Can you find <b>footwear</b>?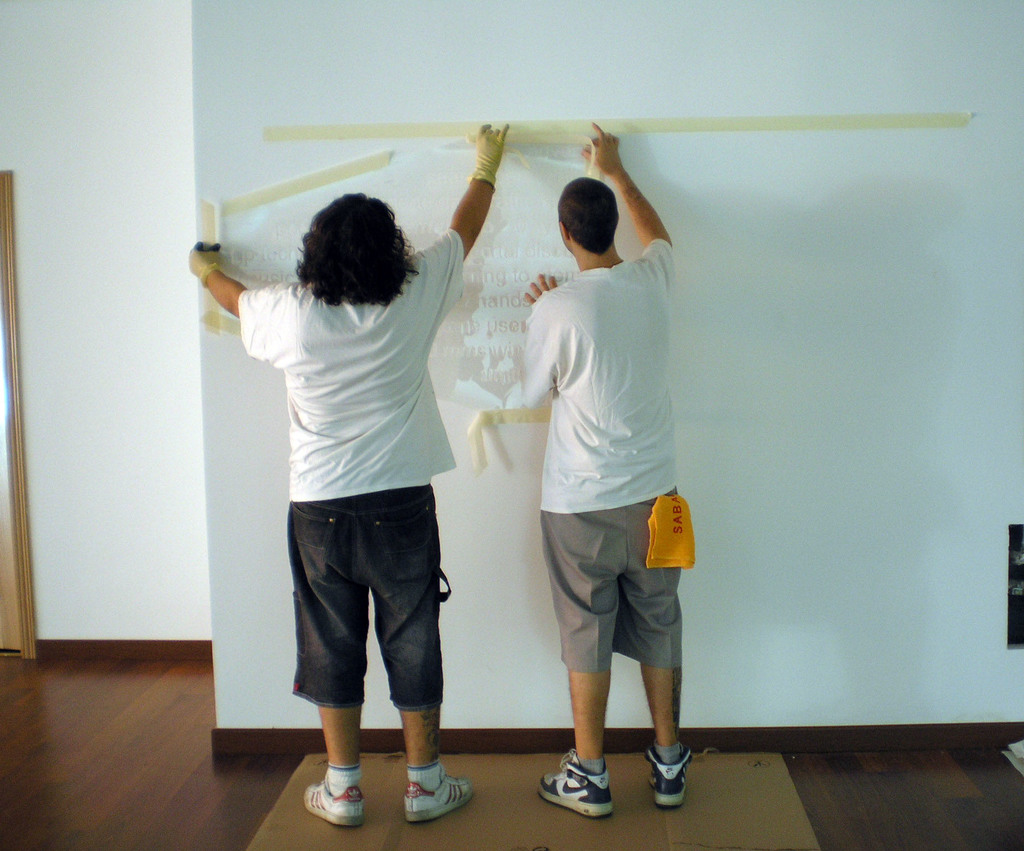
Yes, bounding box: <region>300, 775, 365, 827</region>.
